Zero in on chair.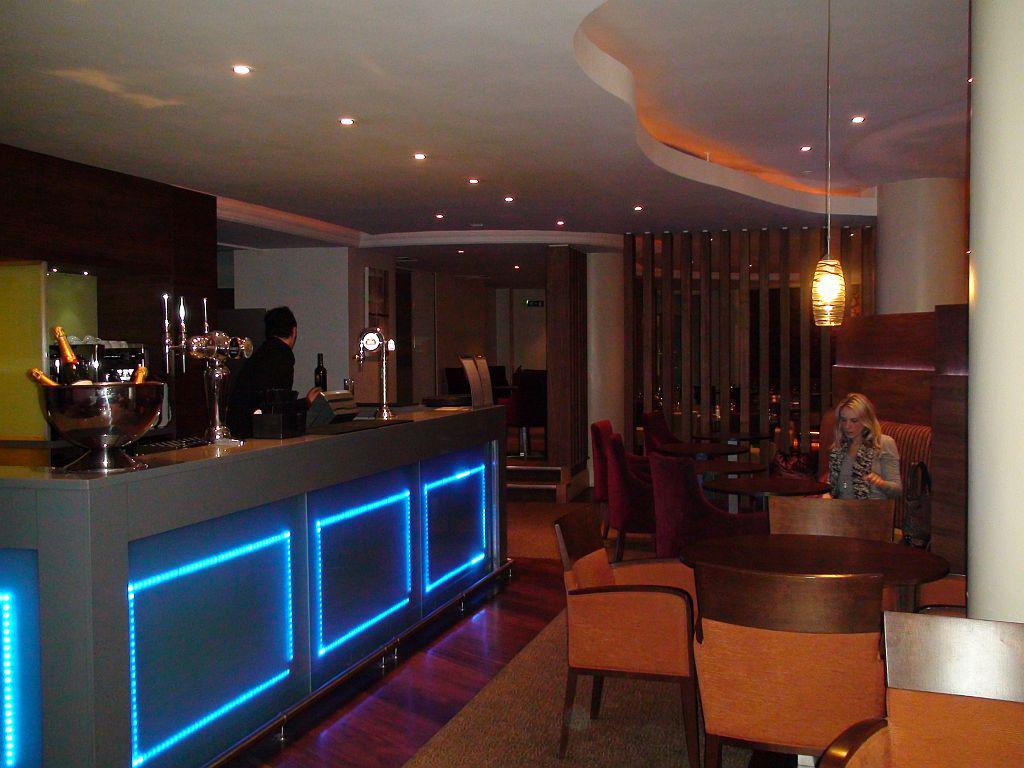
Zeroed in: box(697, 571, 880, 759).
